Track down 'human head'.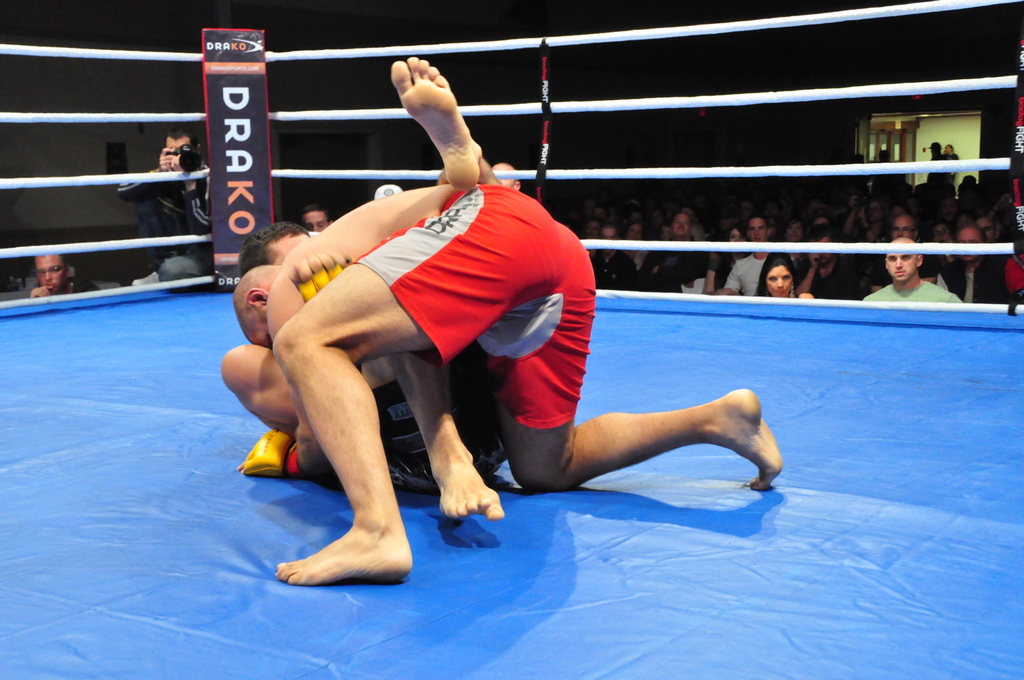
Tracked to <region>31, 253, 69, 295</region>.
